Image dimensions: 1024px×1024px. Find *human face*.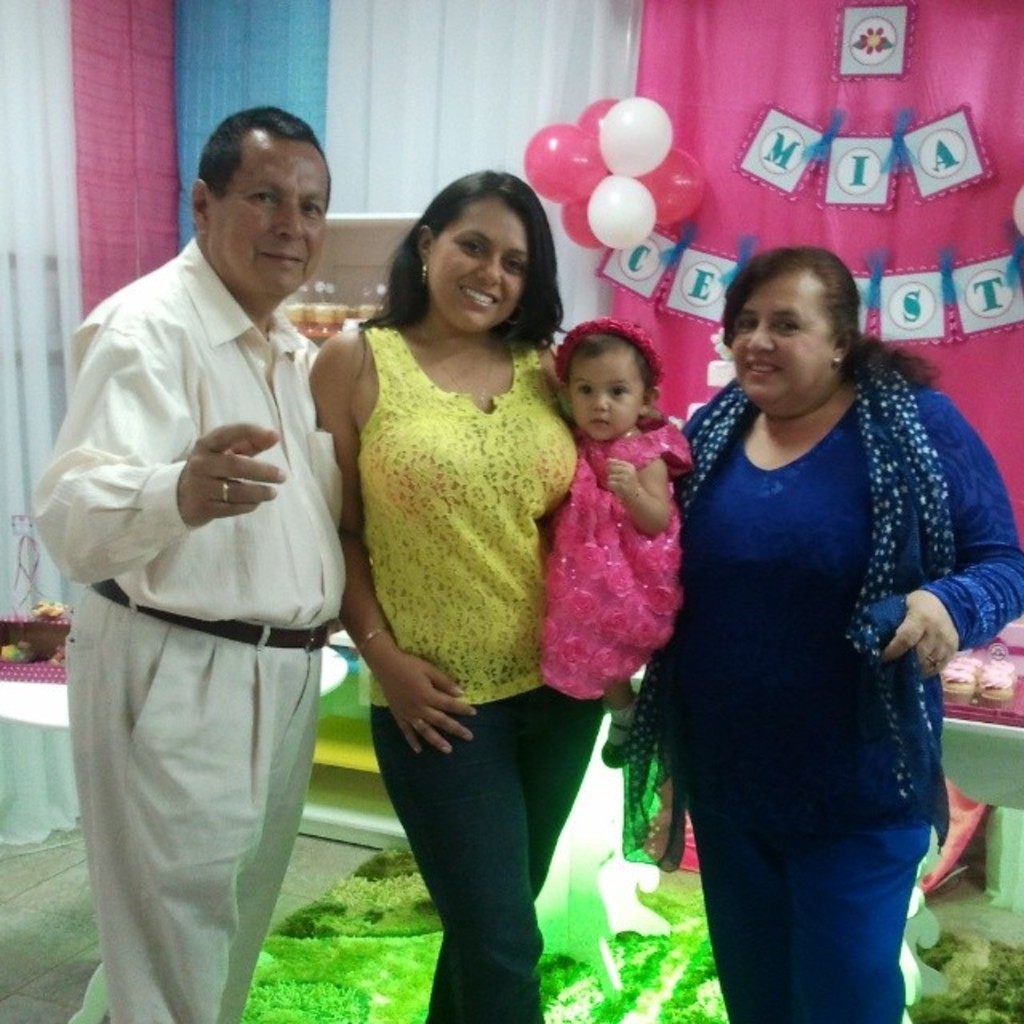
{"x1": 424, "y1": 186, "x2": 541, "y2": 328}.
